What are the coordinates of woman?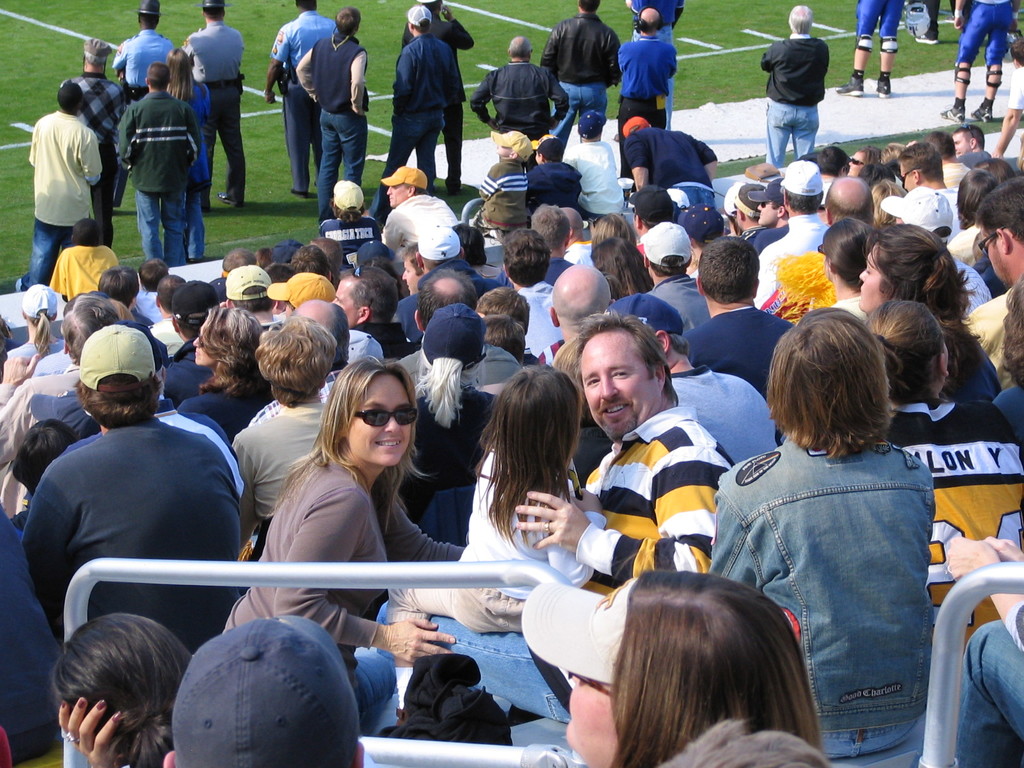
bbox=[848, 225, 1004, 412].
